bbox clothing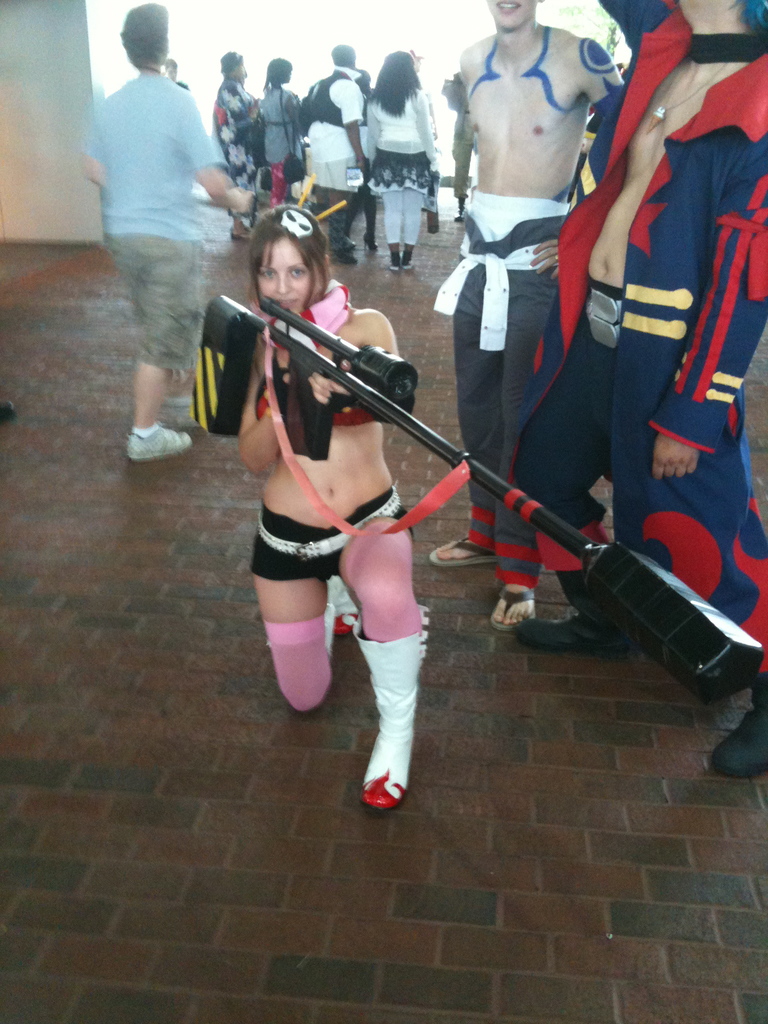
[x1=94, y1=14, x2=234, y2=414]
